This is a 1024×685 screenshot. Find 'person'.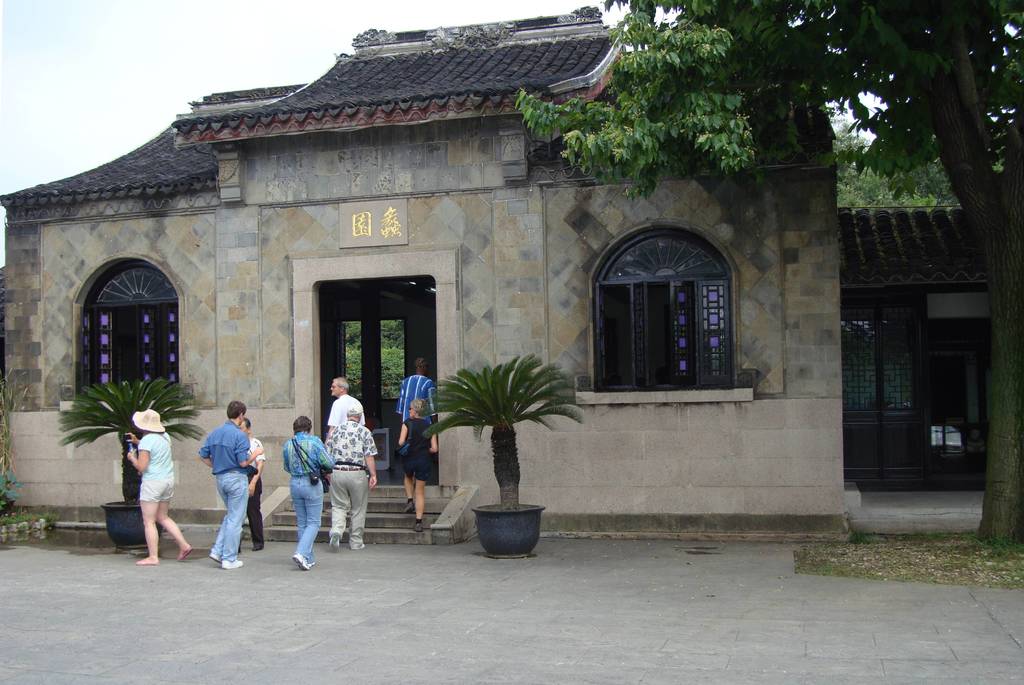
Bounding box: 123/409/194/570.
